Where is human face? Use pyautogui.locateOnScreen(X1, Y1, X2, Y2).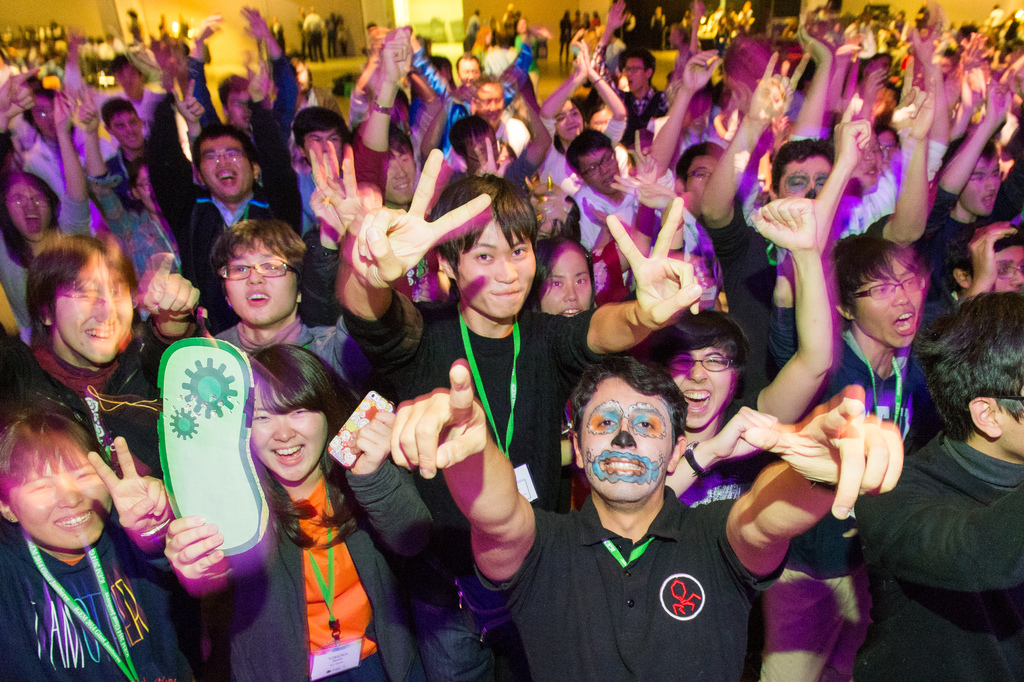
pyautogui.locateOnScreen(387, 150, 416, 205).
